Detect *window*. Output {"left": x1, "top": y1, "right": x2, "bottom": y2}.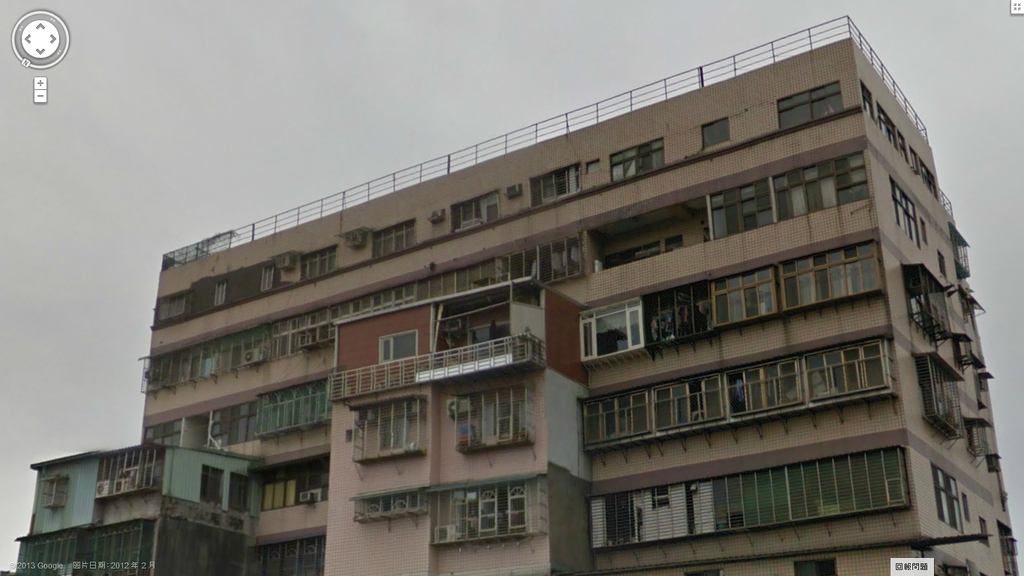
{"left": 607, "top": 135, "right": 665, "bottom": 185}.
